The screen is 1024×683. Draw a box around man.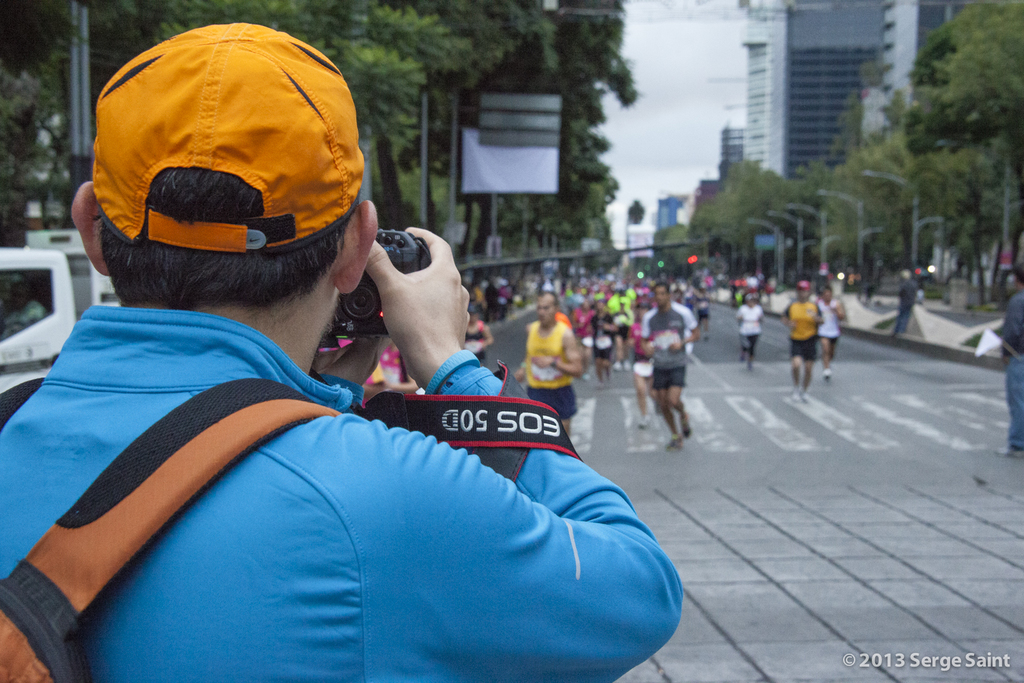
x1=638 y1=283 x2=701 y2=447.
